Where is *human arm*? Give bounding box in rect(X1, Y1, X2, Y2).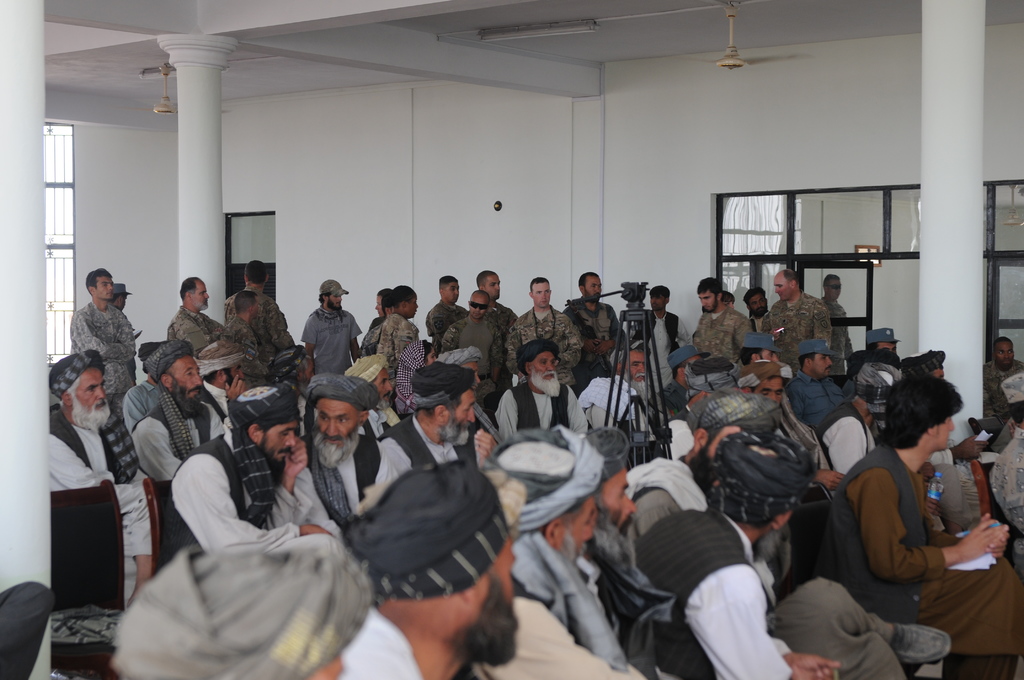
rect(176, 316, 222, 366).
